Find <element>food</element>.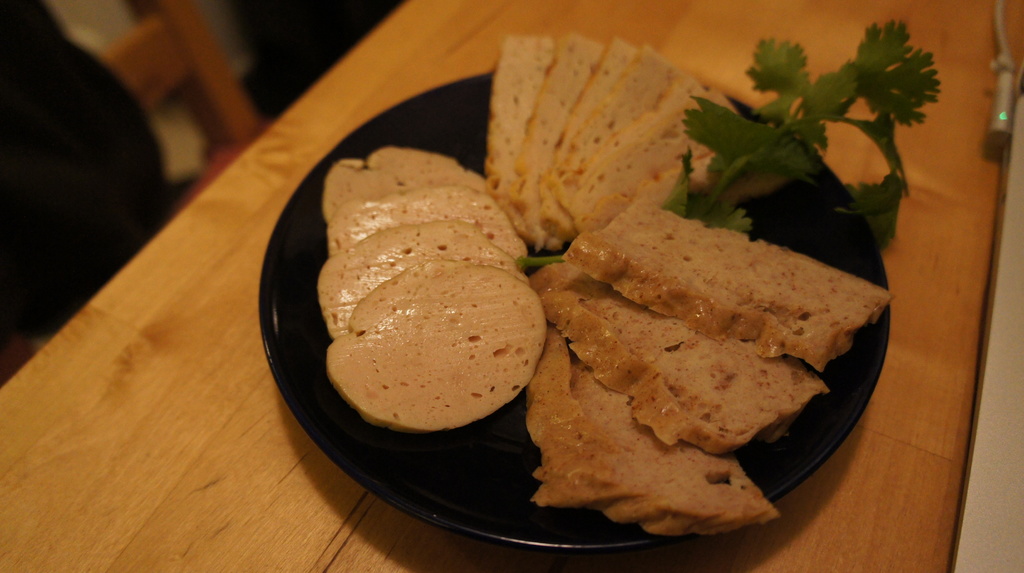
l=525, t=328, r=778, b=538.
